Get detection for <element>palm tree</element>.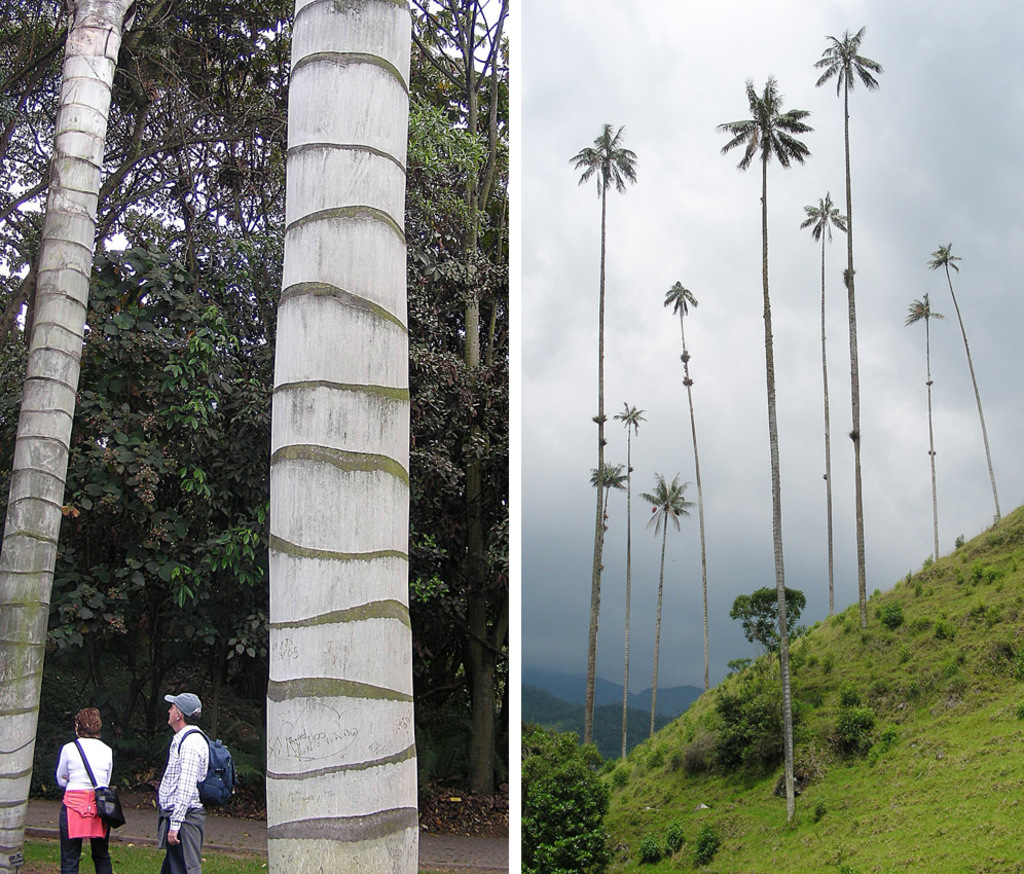
Detection: l=659, t=261, r=700, b=731.
